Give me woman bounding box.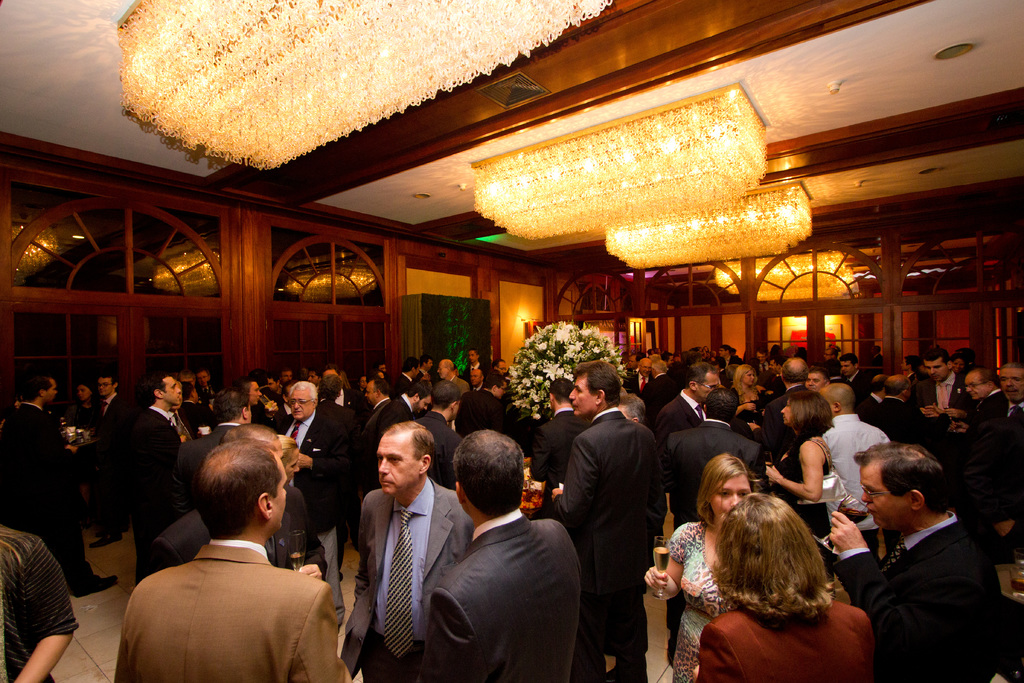
BBox(764, 388, 840, 600).
